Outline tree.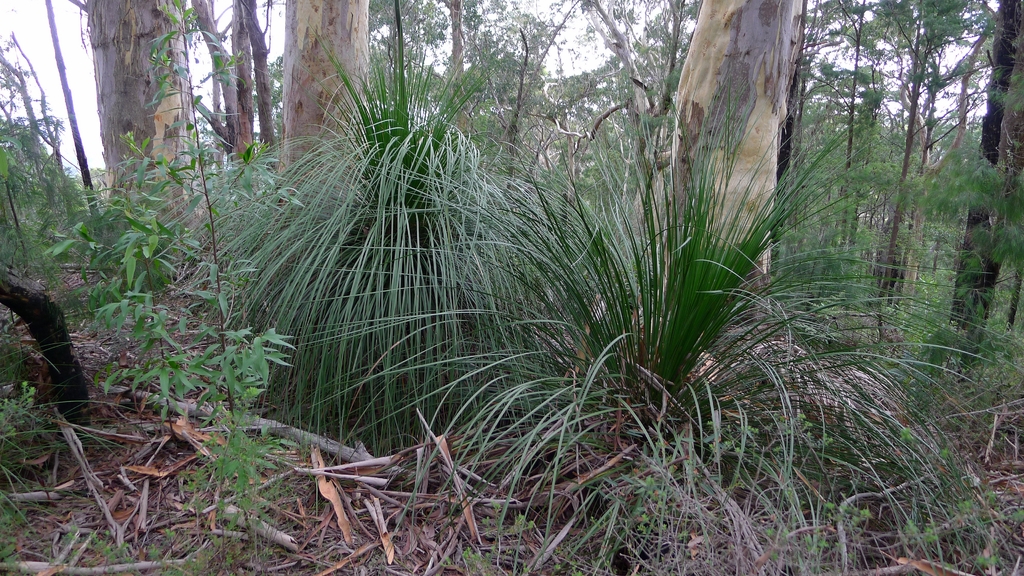
Outline: [left=243, top=0, right=564, bottom=492].
